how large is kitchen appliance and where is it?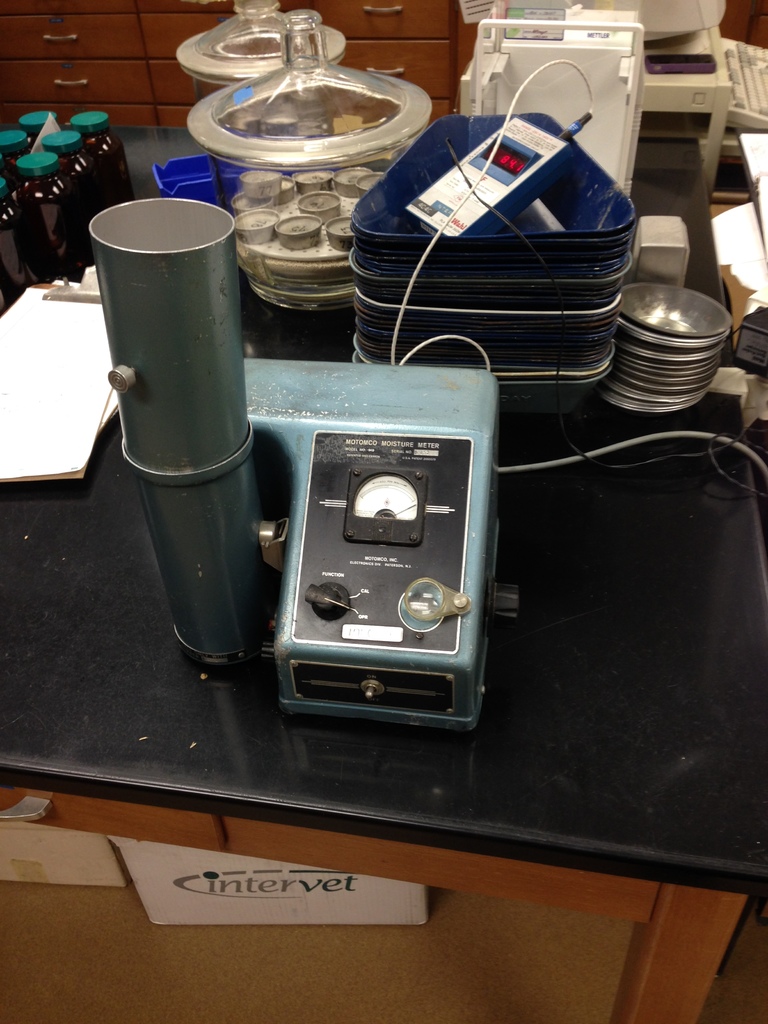
Bounding box: locate(22, 101, 58, 138).
